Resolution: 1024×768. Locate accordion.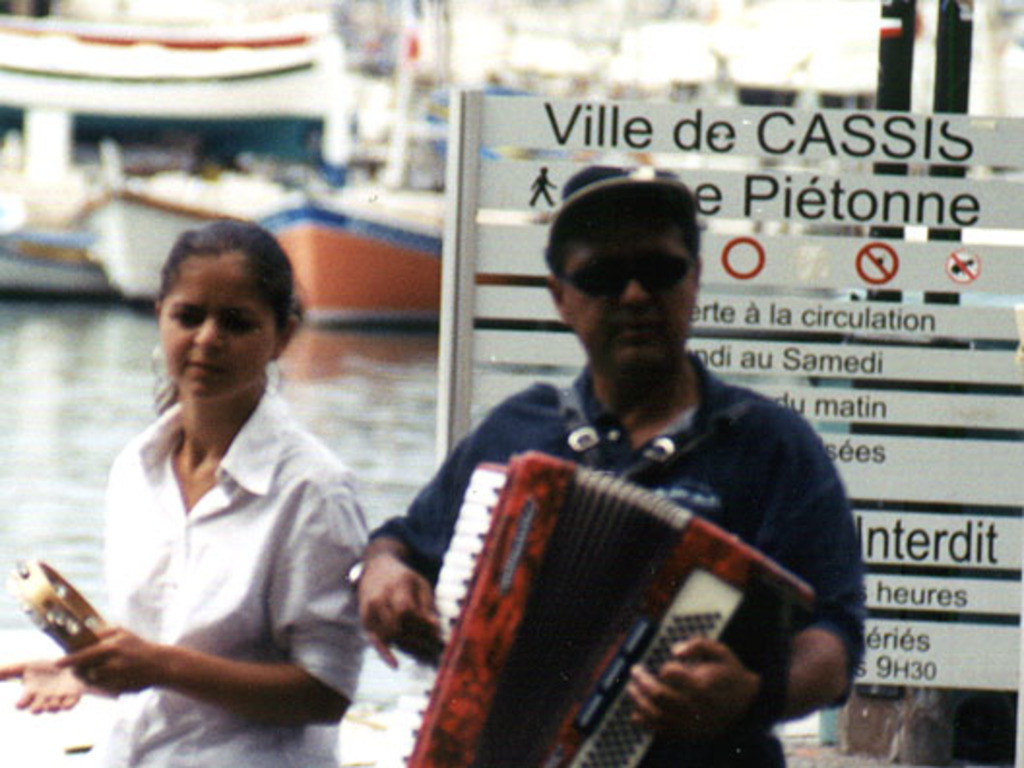
box(400, 434, 811, 766).
